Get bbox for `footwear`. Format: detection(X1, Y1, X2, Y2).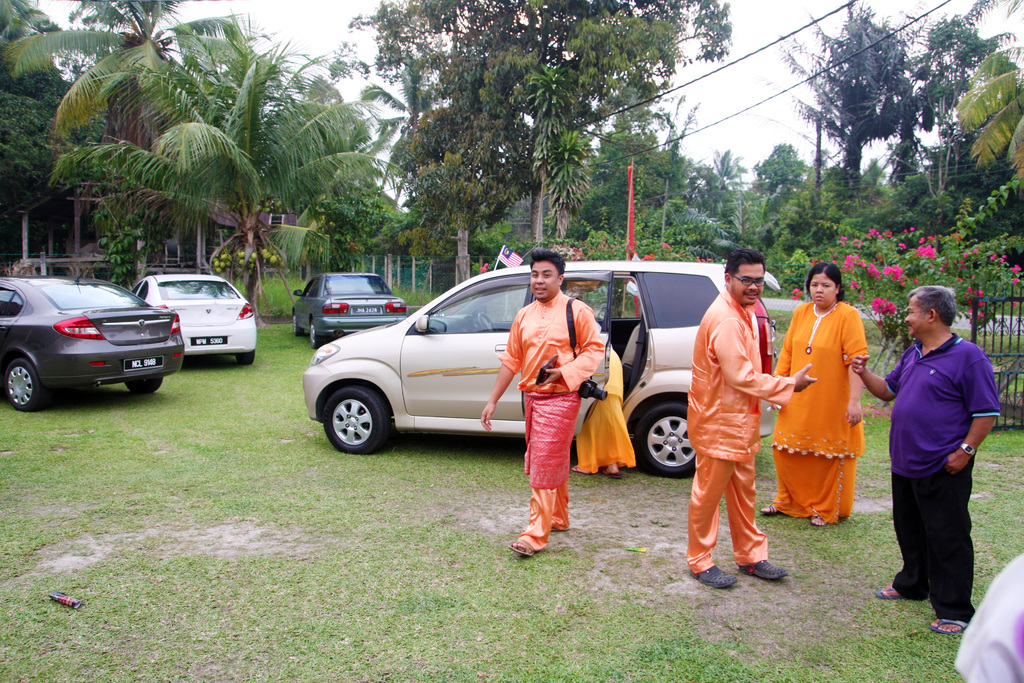
detection(507, 543, 529, 555).
